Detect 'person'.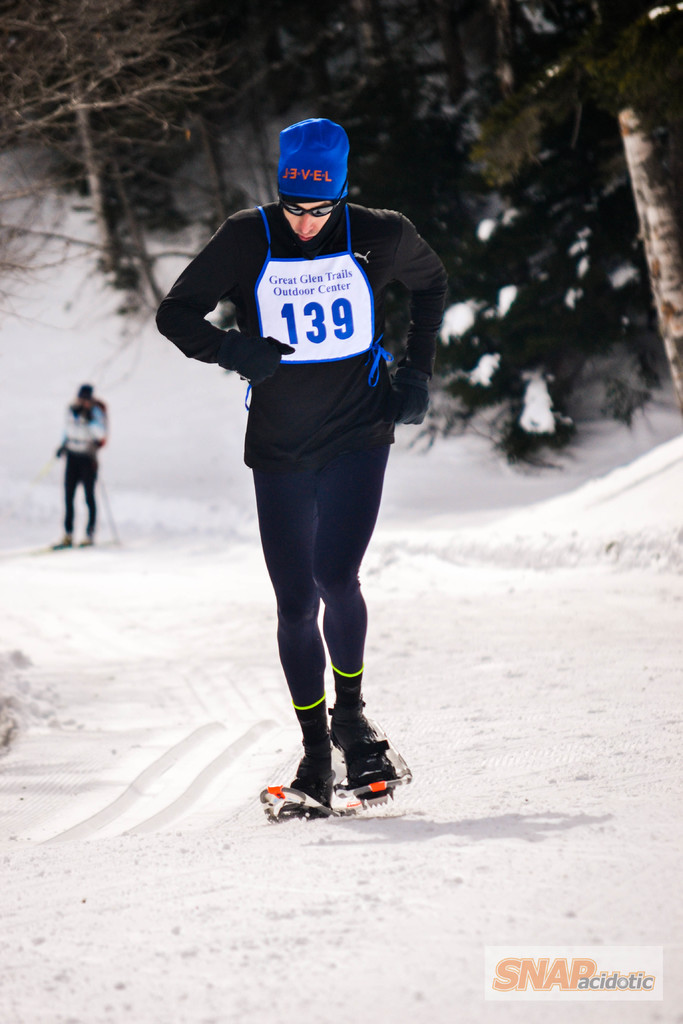
Detected at [left=181, top=77, right=434, bottom=856].
